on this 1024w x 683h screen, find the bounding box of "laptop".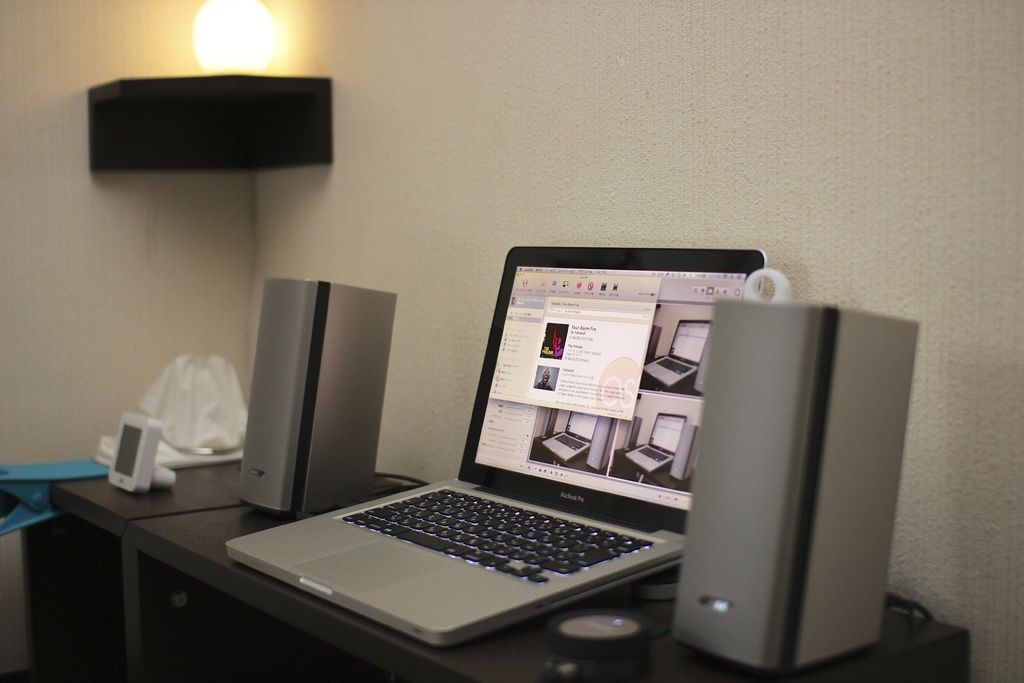
Bounding box: bbox=[196, 247, 790, 658].
